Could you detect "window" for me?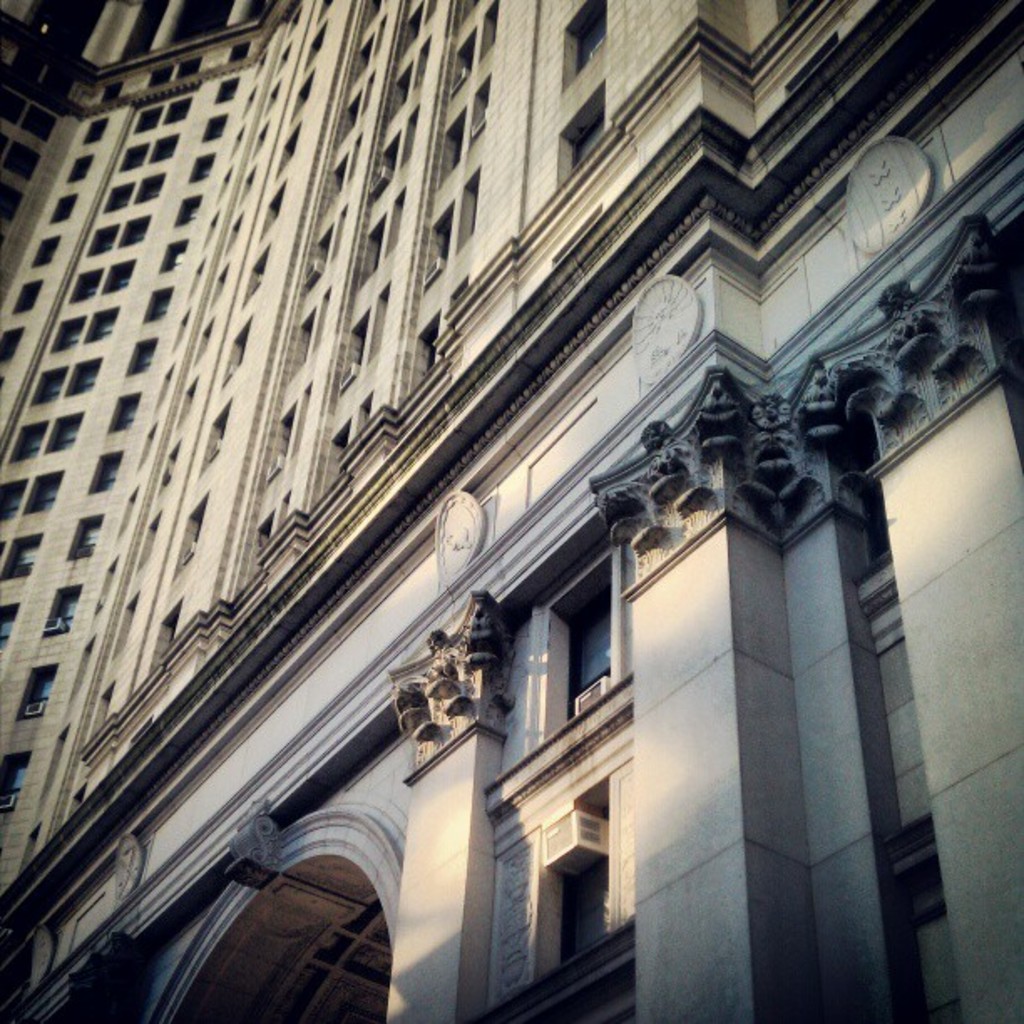
Detection result: box=[219, 169, 234, 201].
